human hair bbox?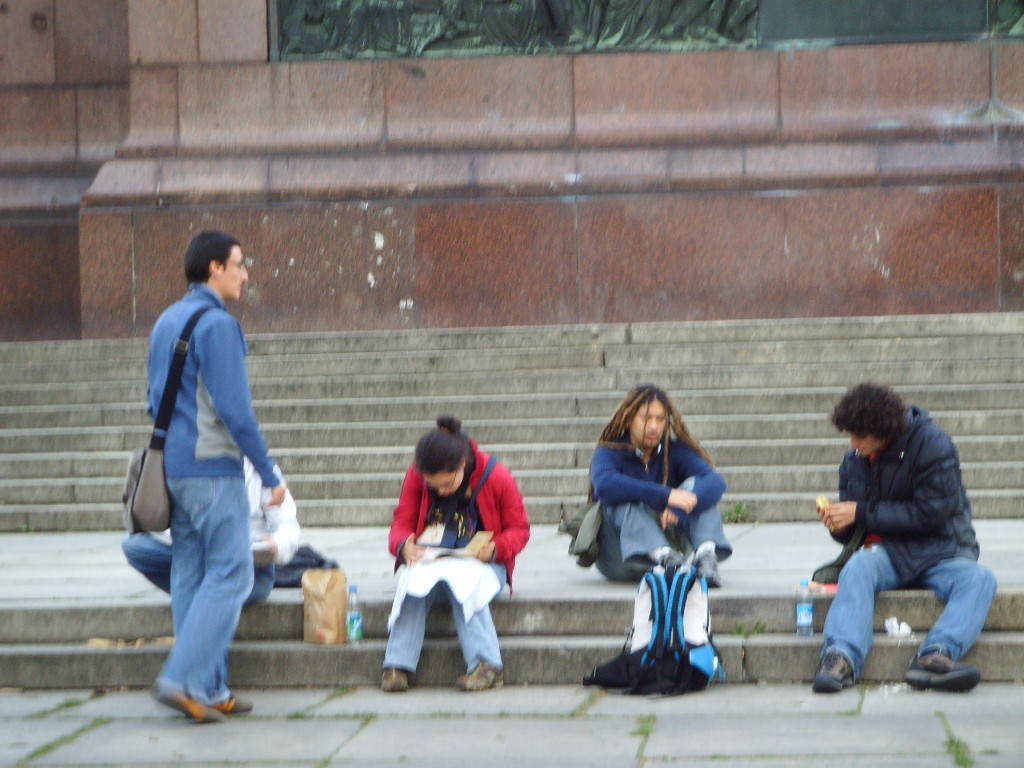
Rect(607, 394, 698, 487)
